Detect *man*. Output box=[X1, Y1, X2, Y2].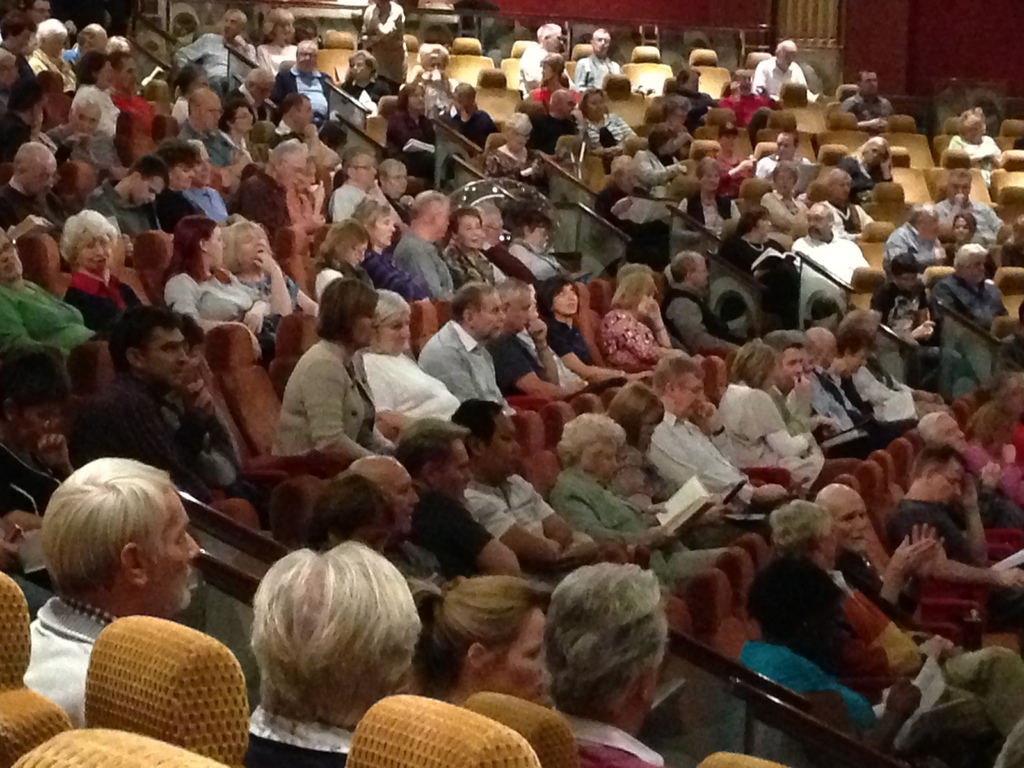
box=[573, 24, 630, 97].
